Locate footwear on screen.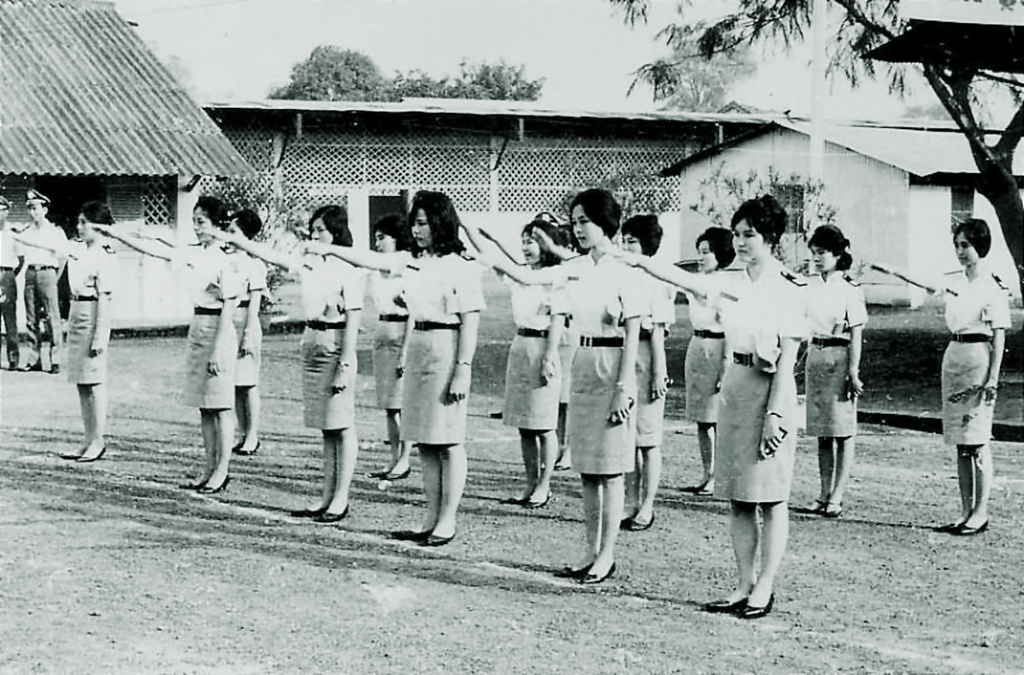
On screen at [797,498,826,510].
